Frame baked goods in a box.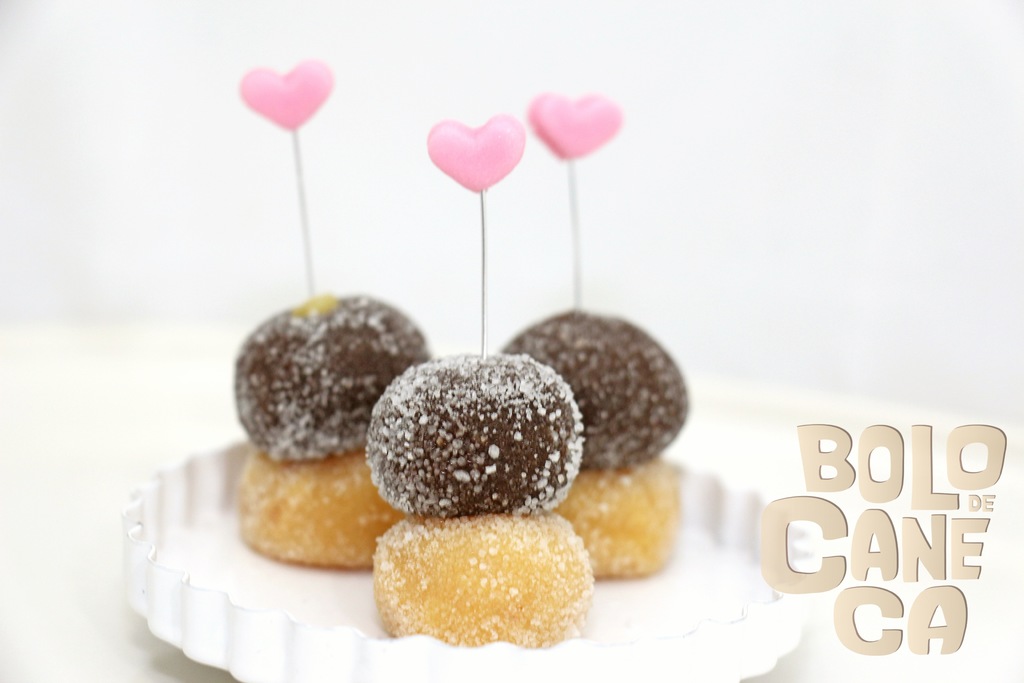
<bbox>237, 449, 396, 573</bbox>.
